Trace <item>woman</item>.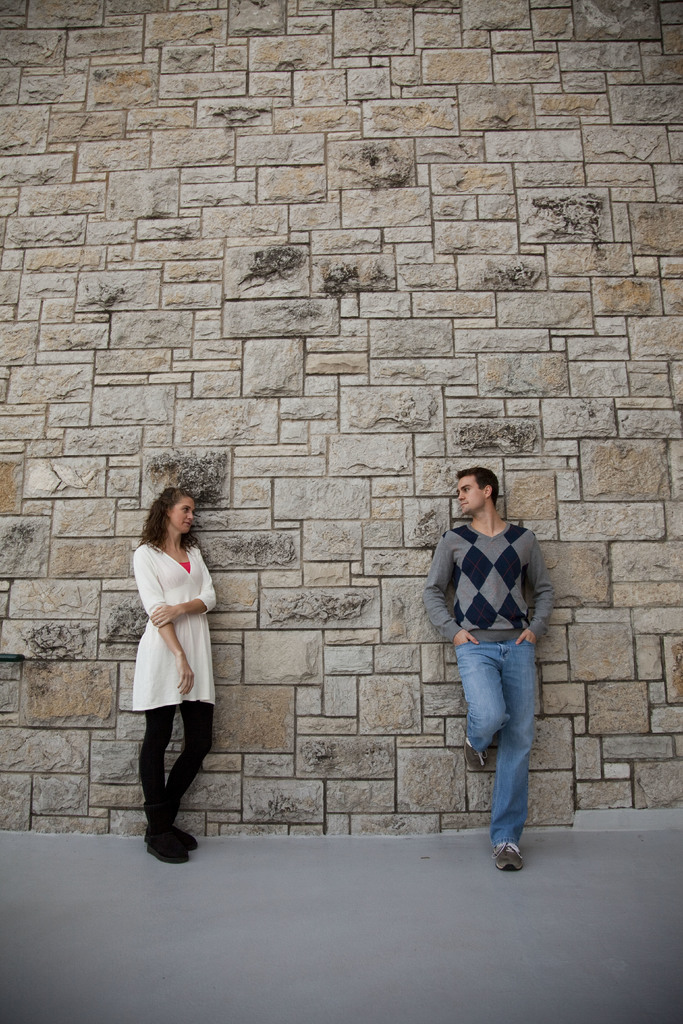
Traced to [x1=120, y1=496, x2=233, y2=858].
